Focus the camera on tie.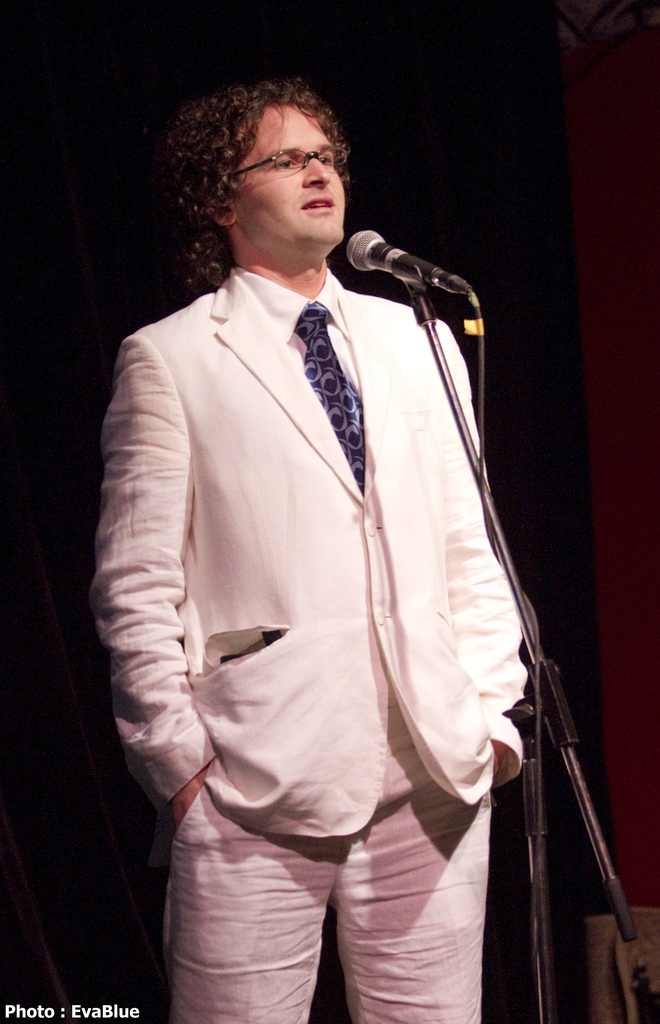
Focus region: BBox(281, 305, 370, 498).
